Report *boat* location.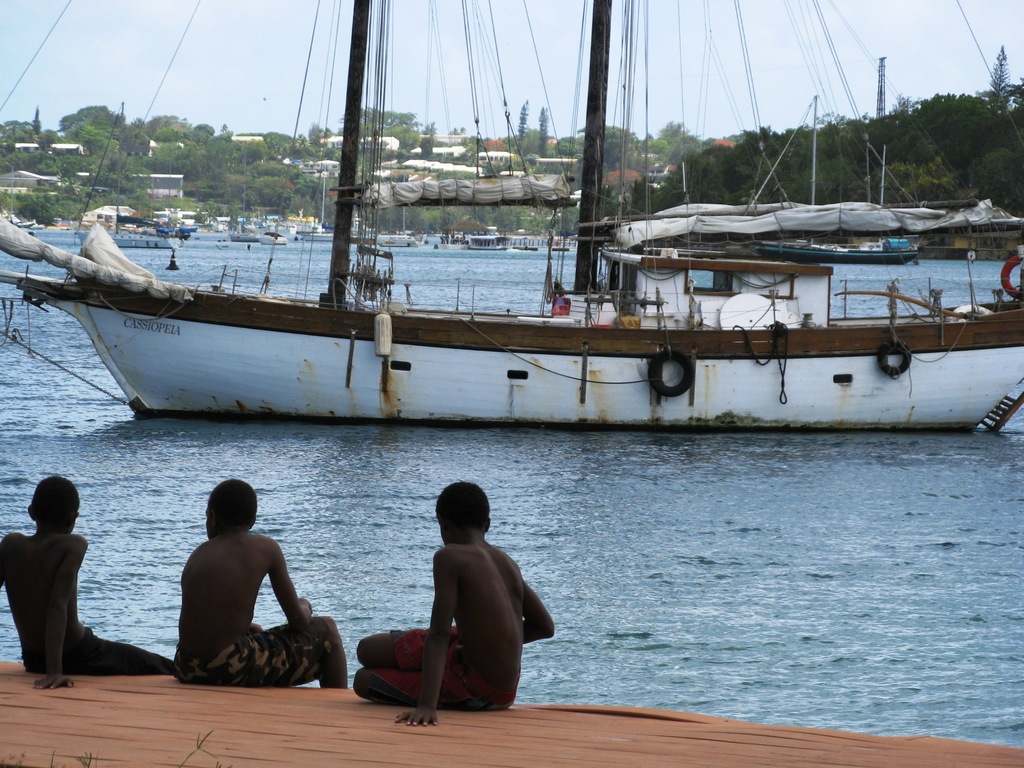
Report: l=24, t=33, r=1023, b=447.
